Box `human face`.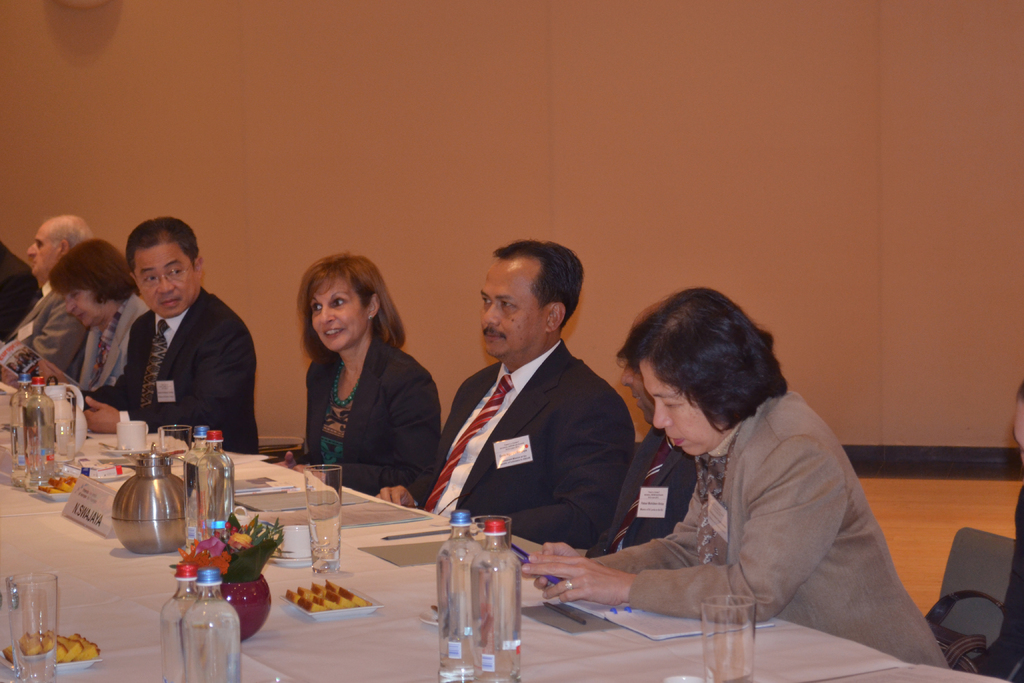
Rect(27, 224, 66, 276).
